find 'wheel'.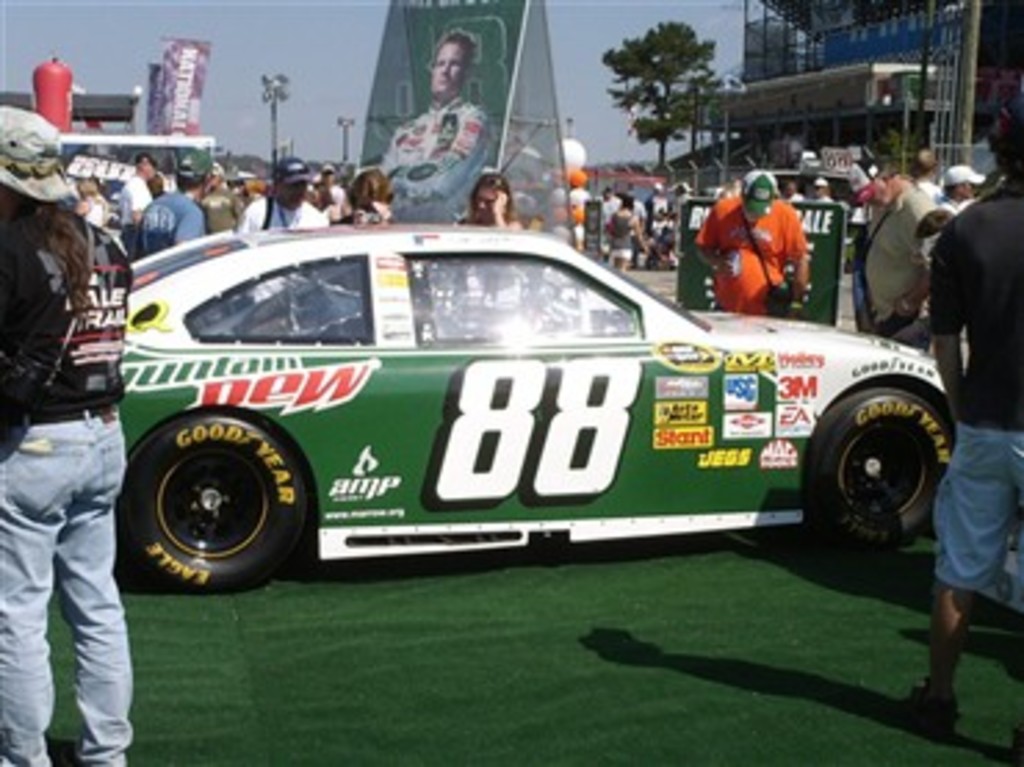
(left=803, top=388, right=949, bottom=543).
